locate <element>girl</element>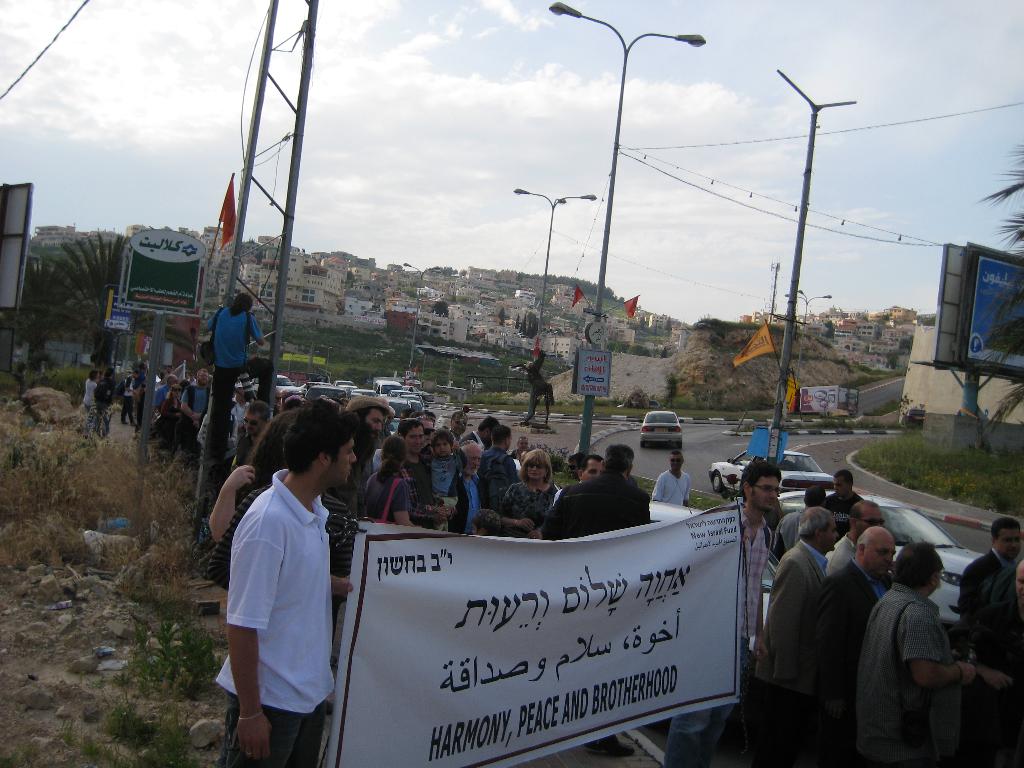
74/365/101/439
